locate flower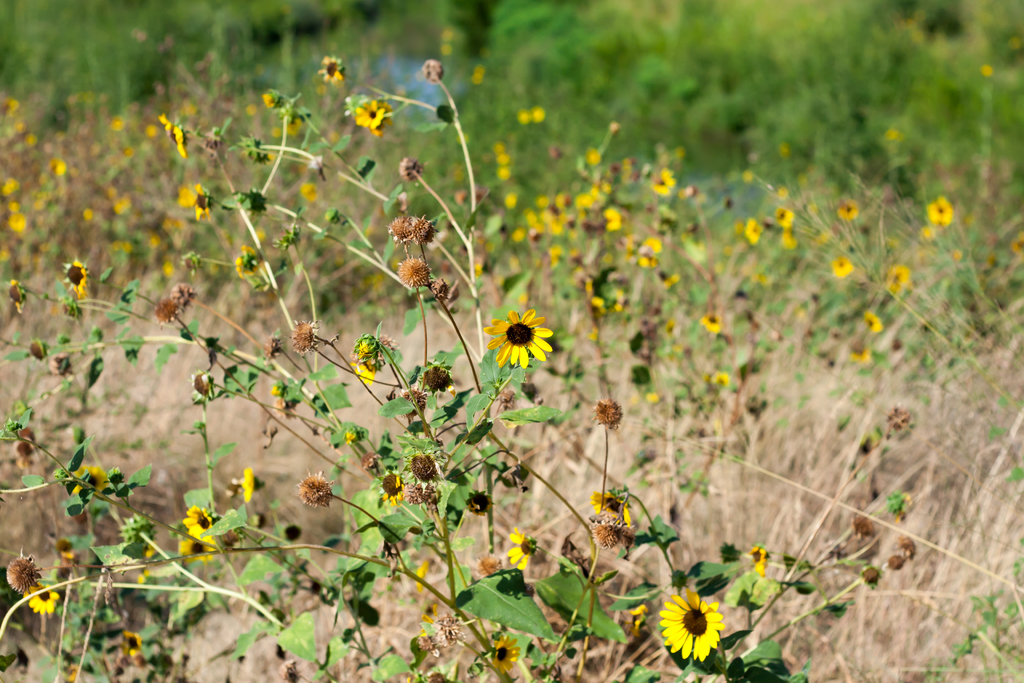
bbox(507, 524, 536, 569)
